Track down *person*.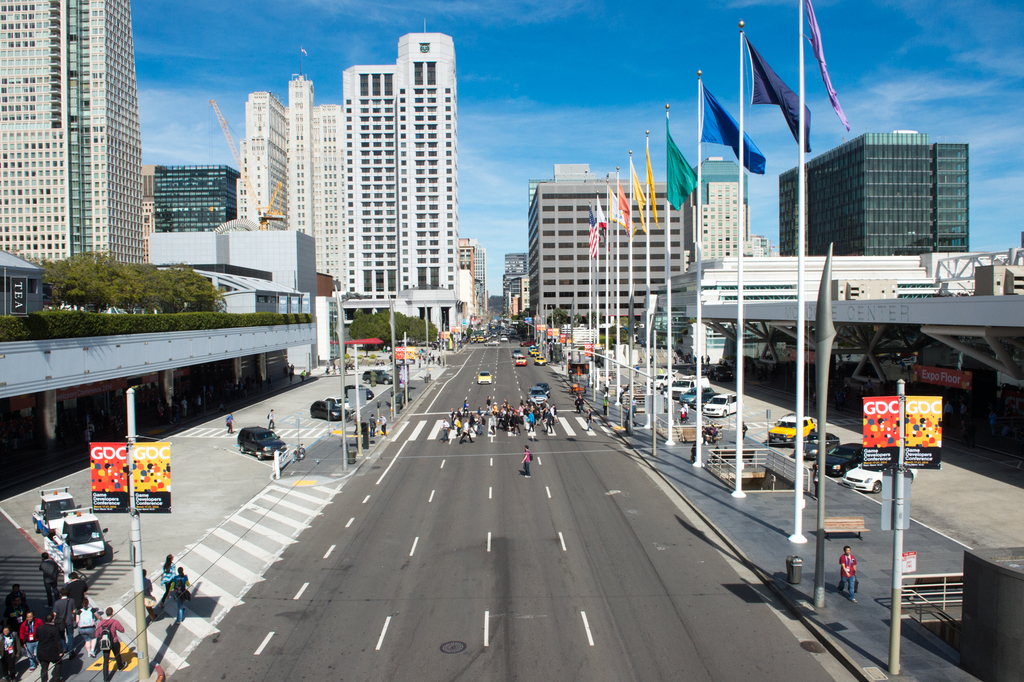
Tracked to box=[602, 399, 609, 411].
